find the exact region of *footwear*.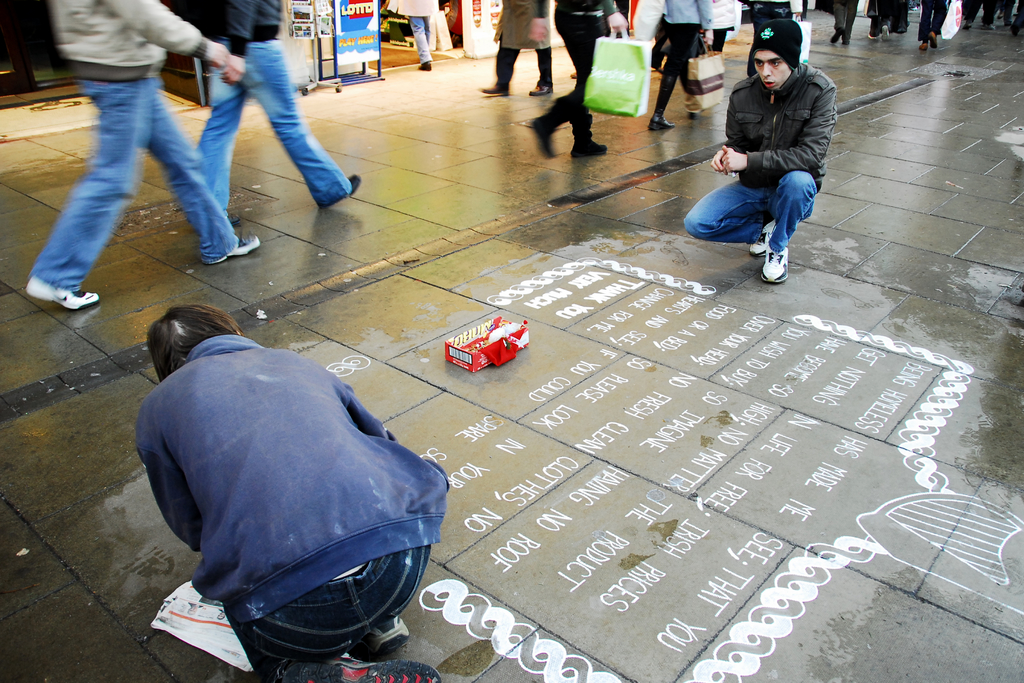
Exact region: region(927, 26, 940, 46).
